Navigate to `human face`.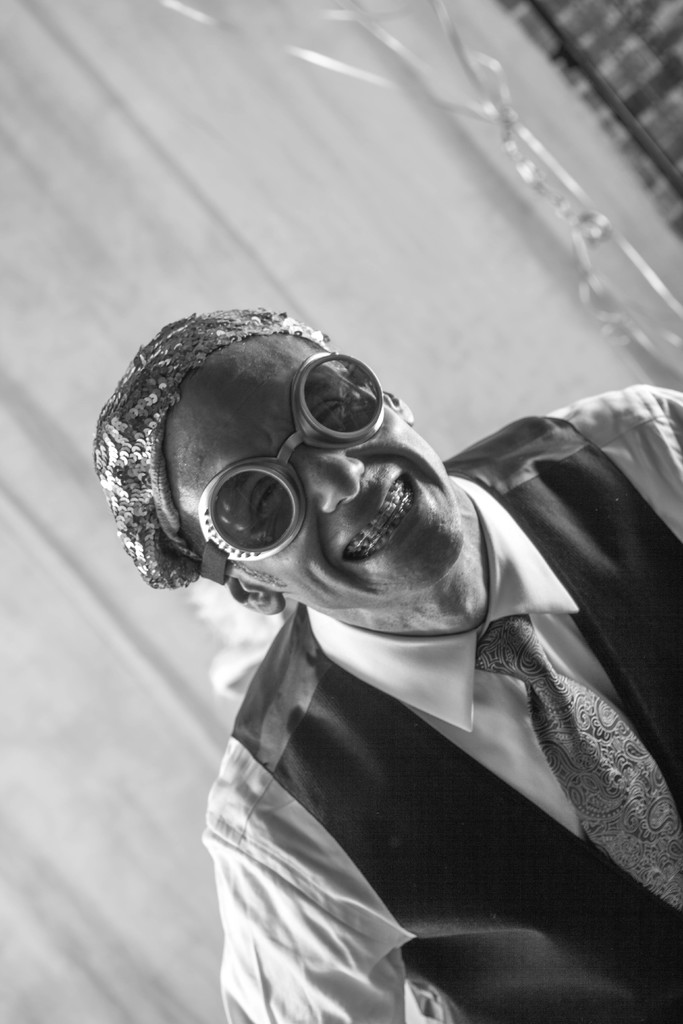
Navigation target: (165, 333, 463, 614).
